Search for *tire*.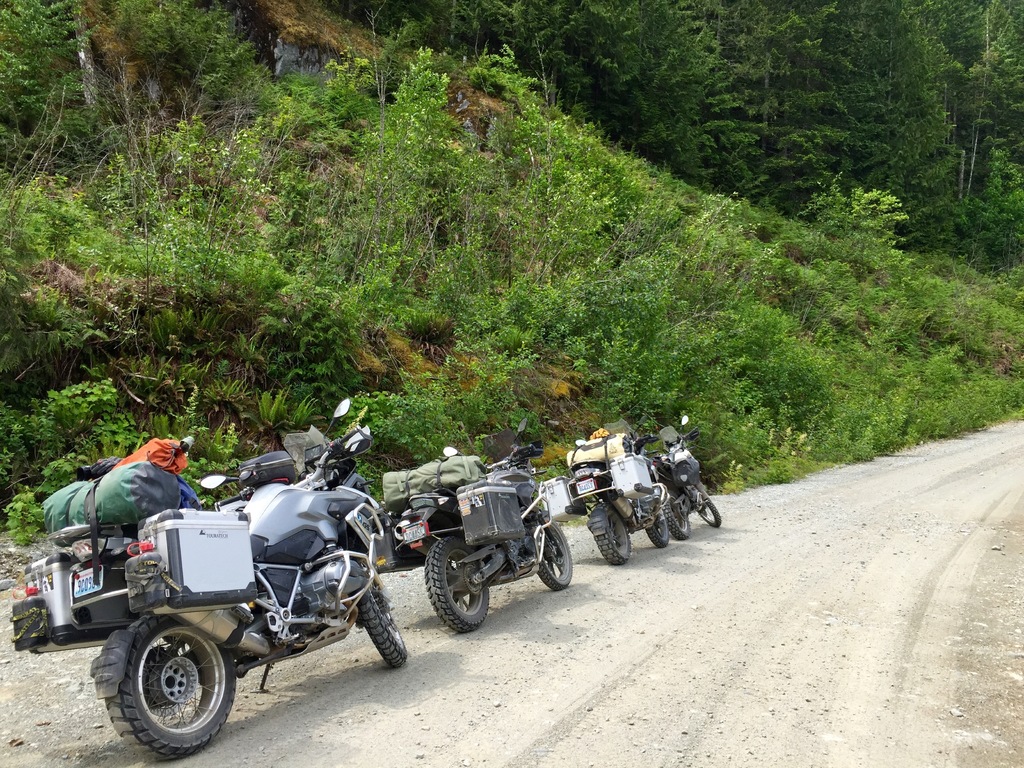
Found at 424 538 492 628.
